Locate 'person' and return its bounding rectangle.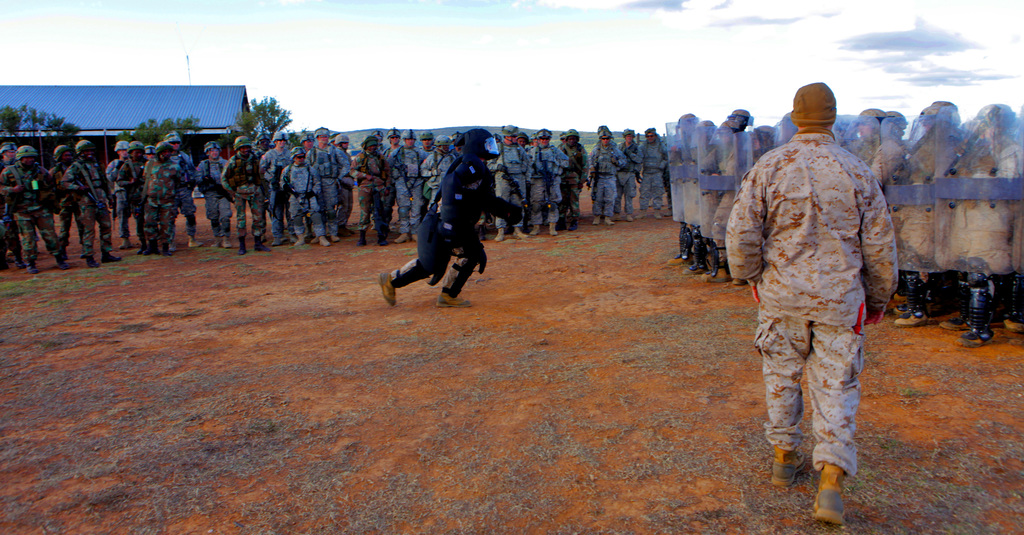
box(191, 140, 228, 244).
